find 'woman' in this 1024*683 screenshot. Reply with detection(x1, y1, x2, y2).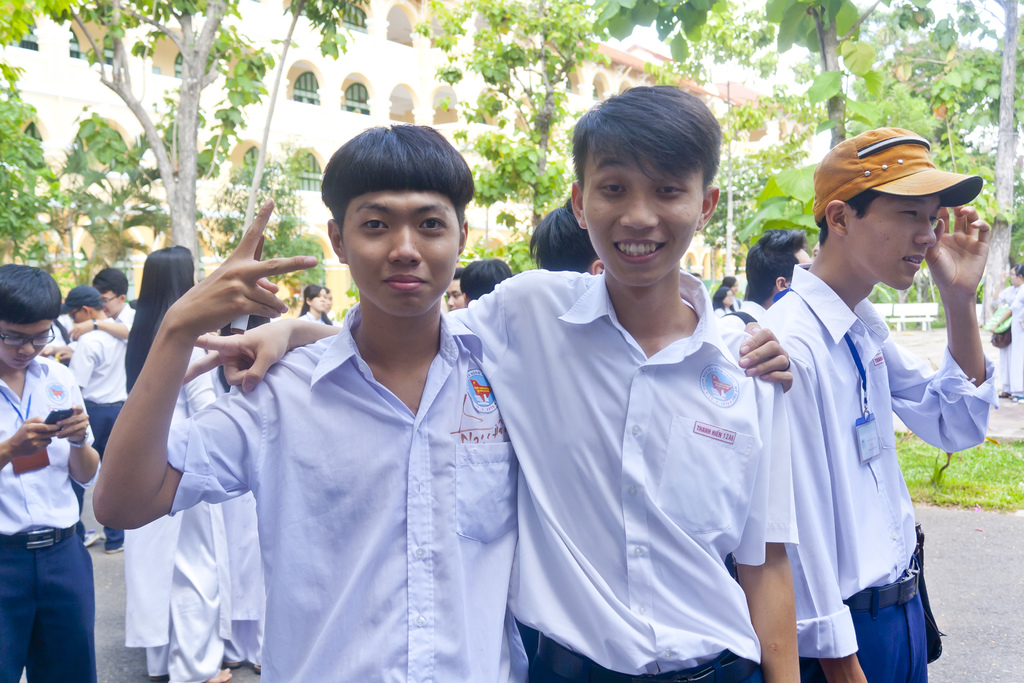
detection(124, 242, 239, 682).
